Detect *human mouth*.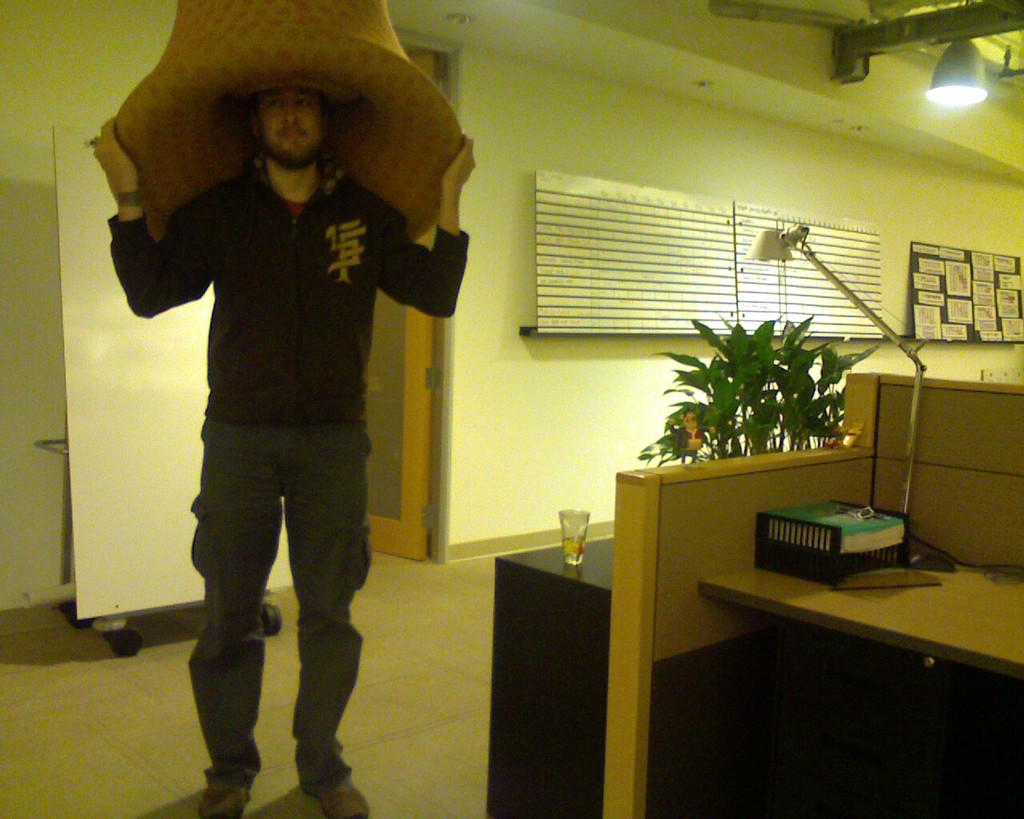
Detected at {"left": 280, "top": 130, "right": 304, "bottom": 137}.
